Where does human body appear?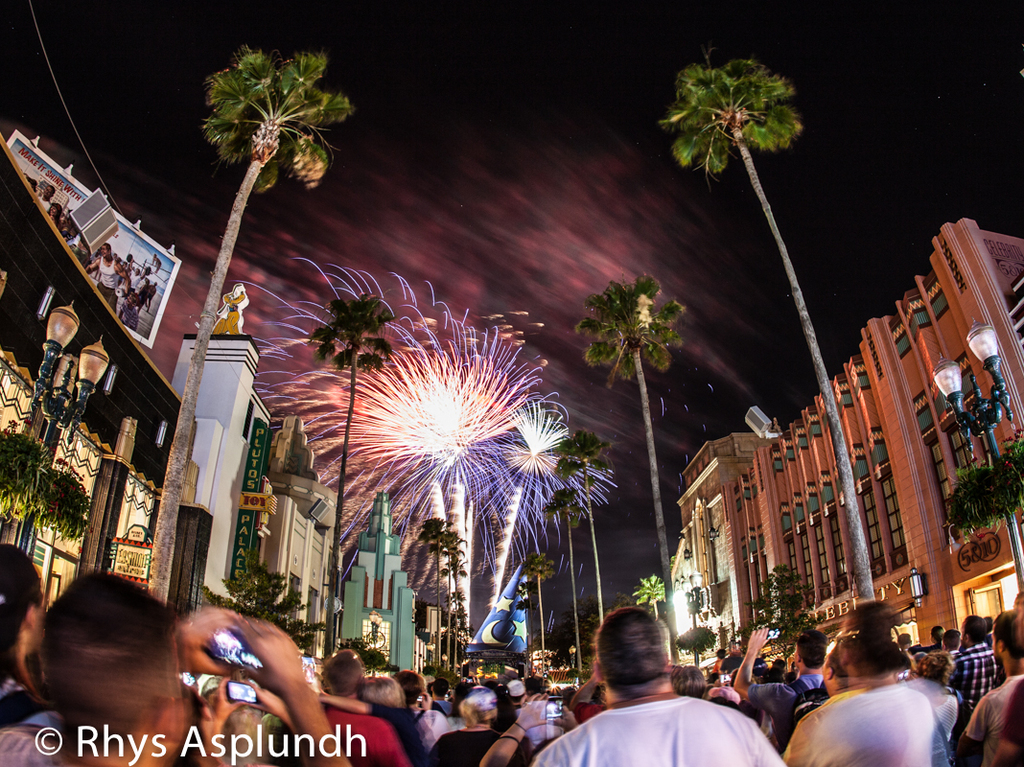
Appears at region(430, 672, 453, 700).
